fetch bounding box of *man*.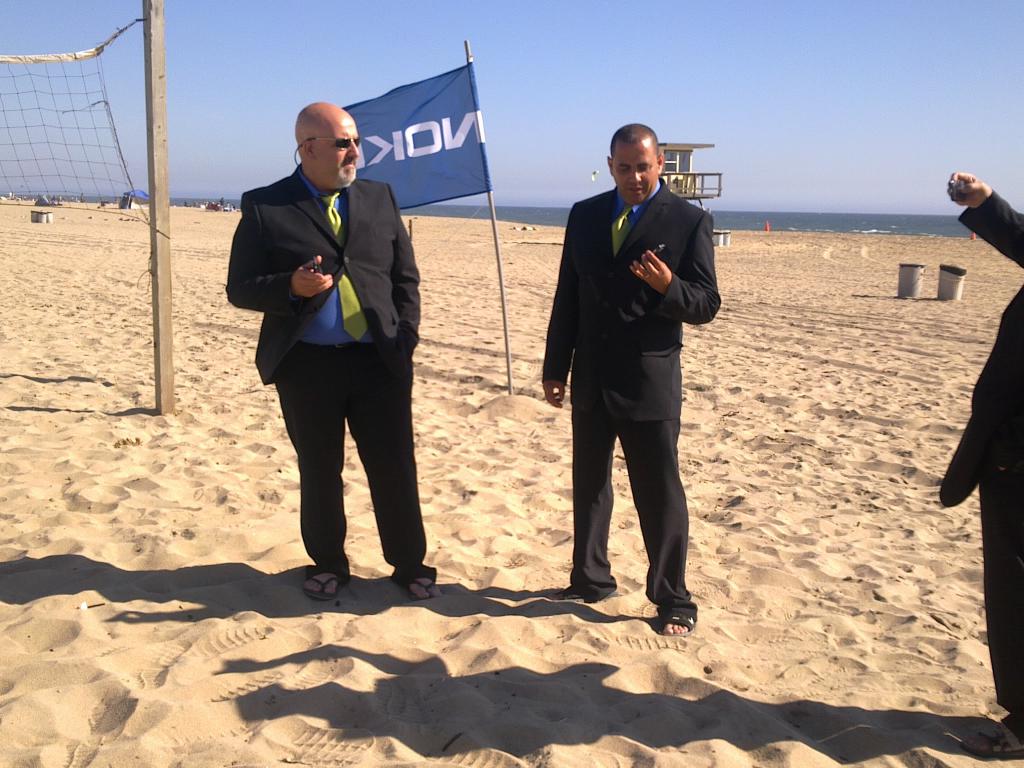
Bbox: 540, 125, 720, 637.
